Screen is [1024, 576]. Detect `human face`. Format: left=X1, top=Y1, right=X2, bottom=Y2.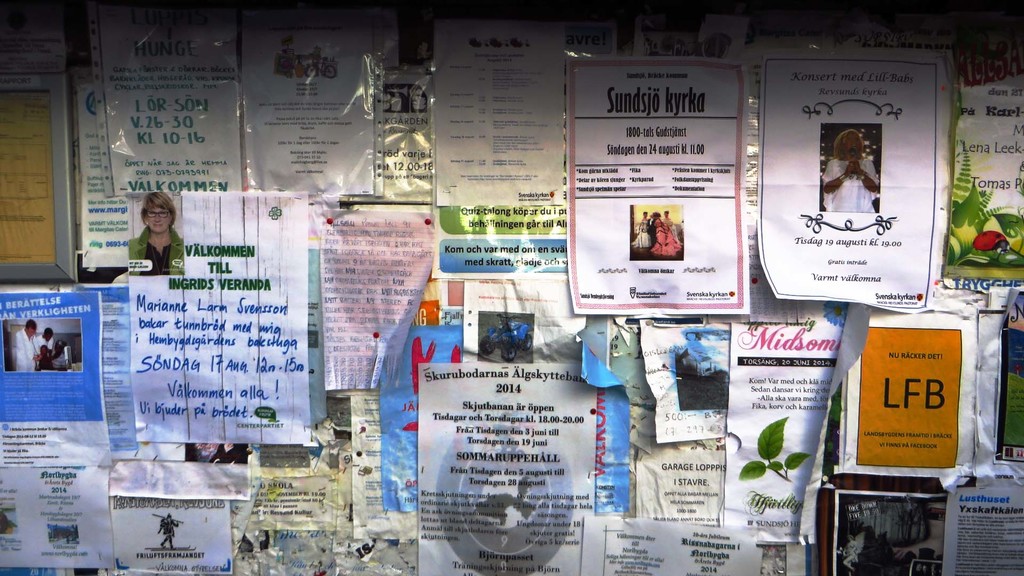
left=845, top=135, right=860, bottom=152.
